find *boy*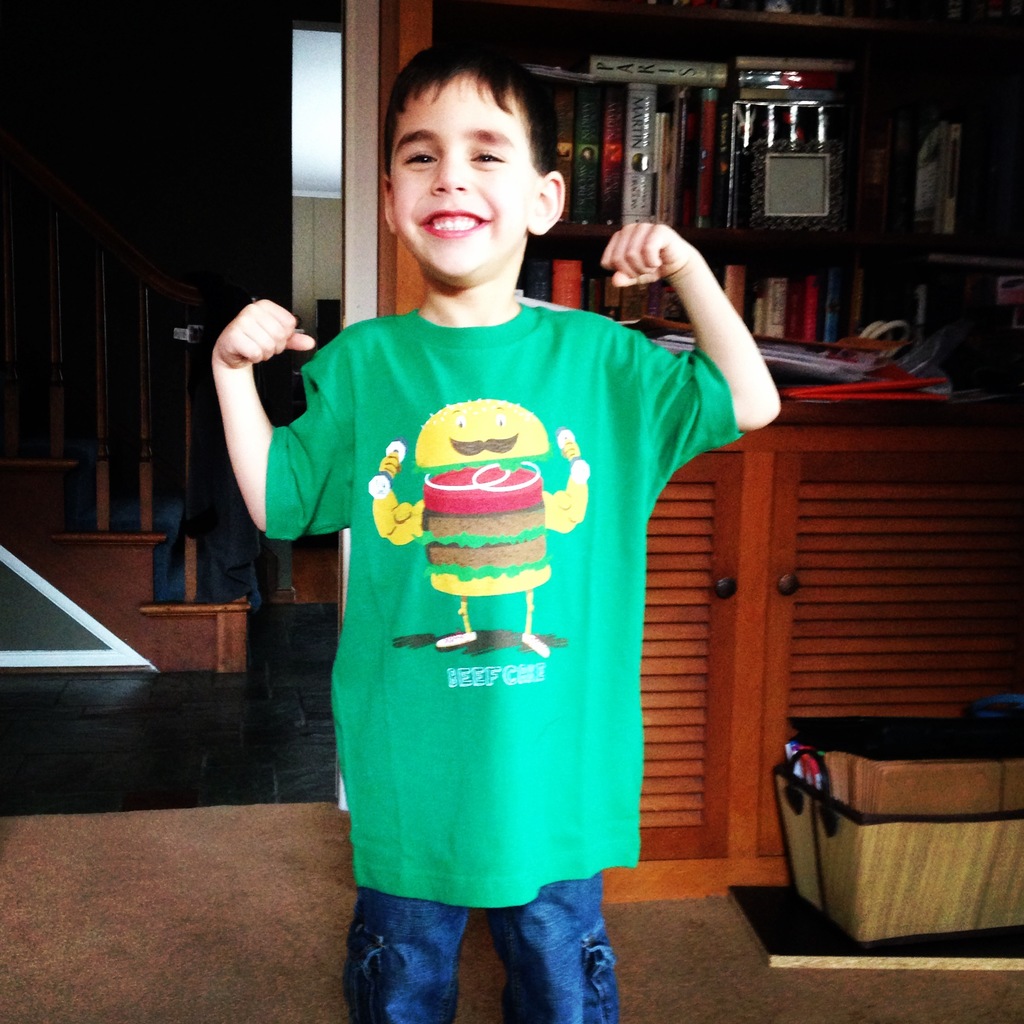
left=208, top=38, right=783, bottom=1023
